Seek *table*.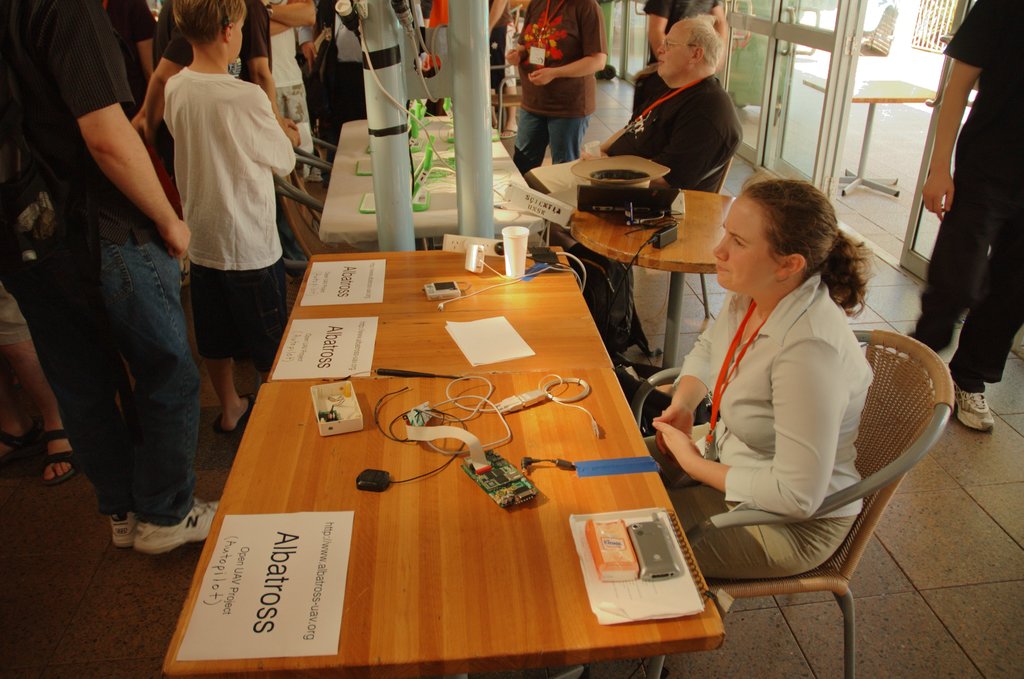
box=[803, 77, 934, 198].
